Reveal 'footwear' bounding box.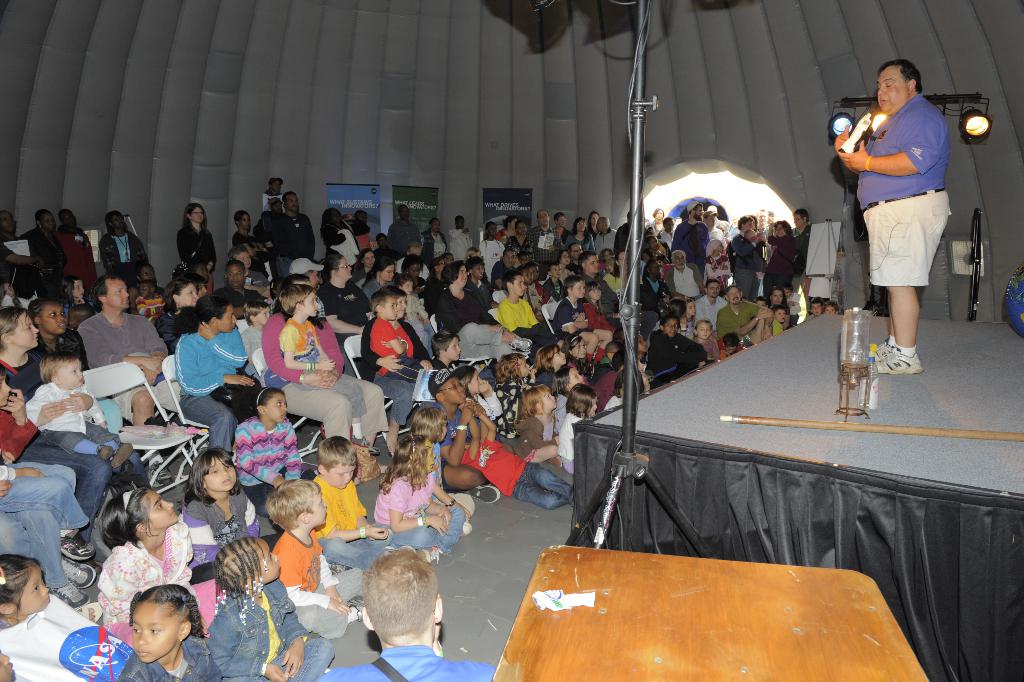
Revealed: {"left": 877, "top": 345, "right": 927, "bottom": 374}.
